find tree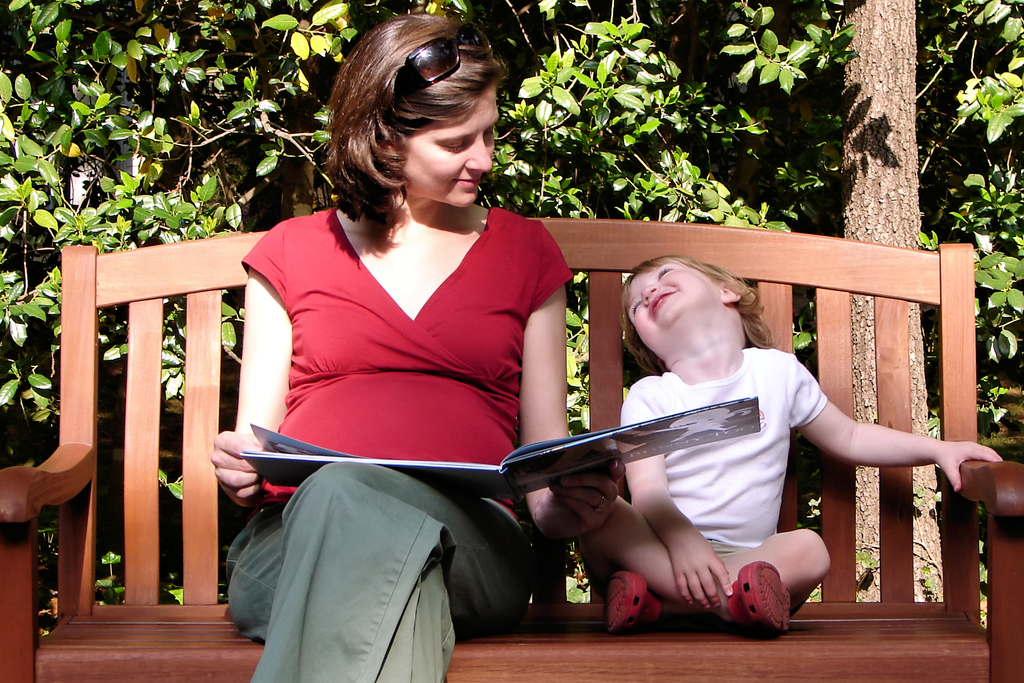
box(0, 0, 1023, 607)
